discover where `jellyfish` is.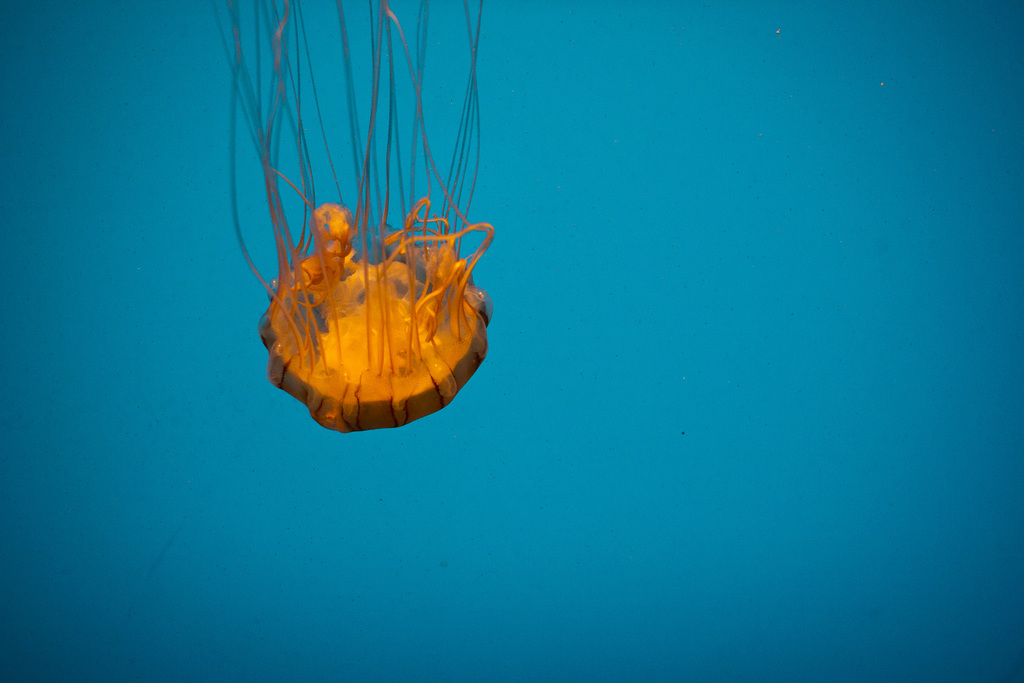
Discovered at (left=200, top=9, right=516, bottom=457).
